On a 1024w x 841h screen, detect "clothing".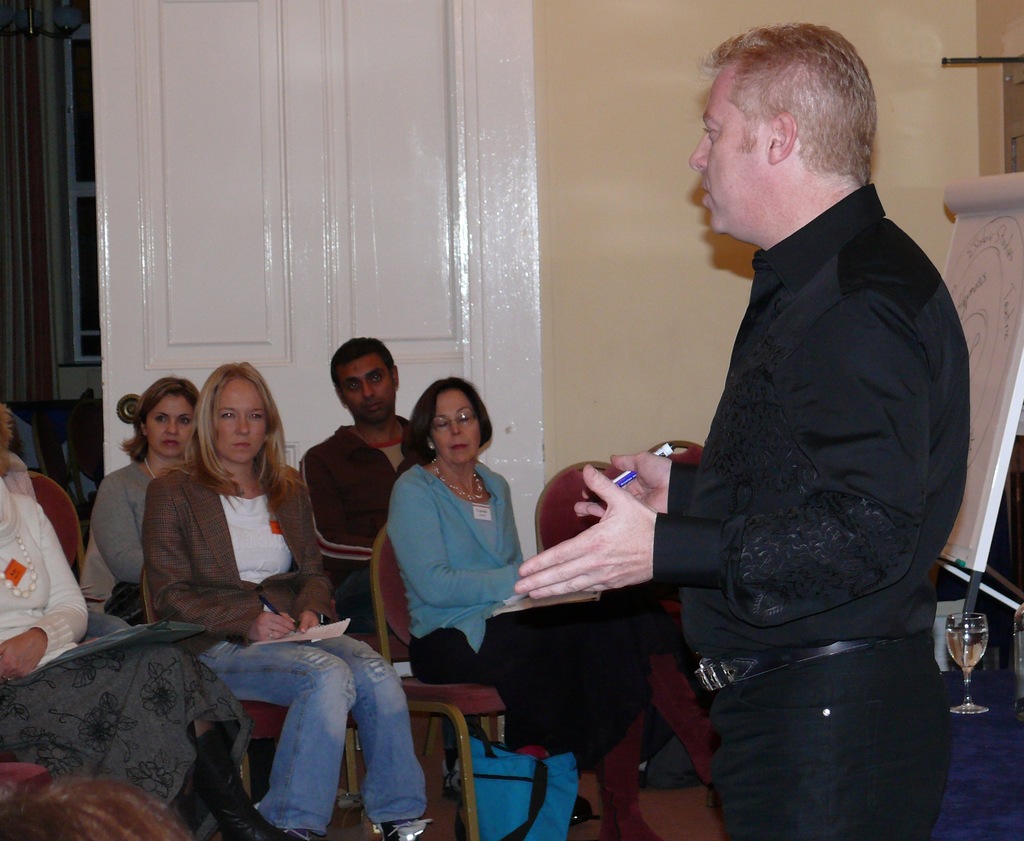
<bbox>319, 406, 444, 667</bbox>.
